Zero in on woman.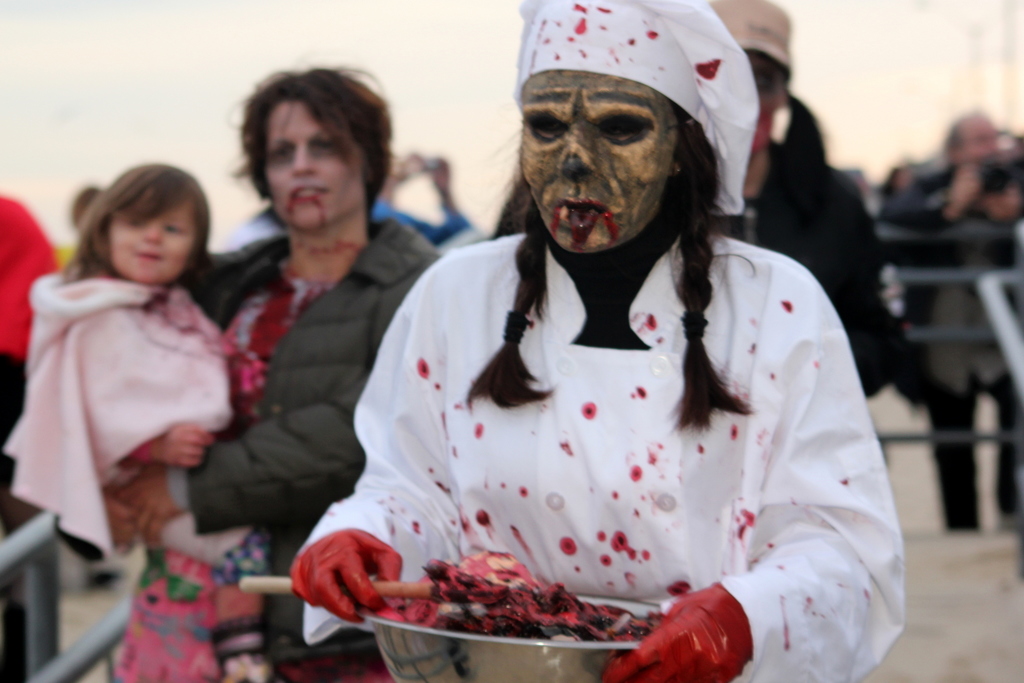
Zeroed in: [left=97, top=63, right=440, bottom=682].
